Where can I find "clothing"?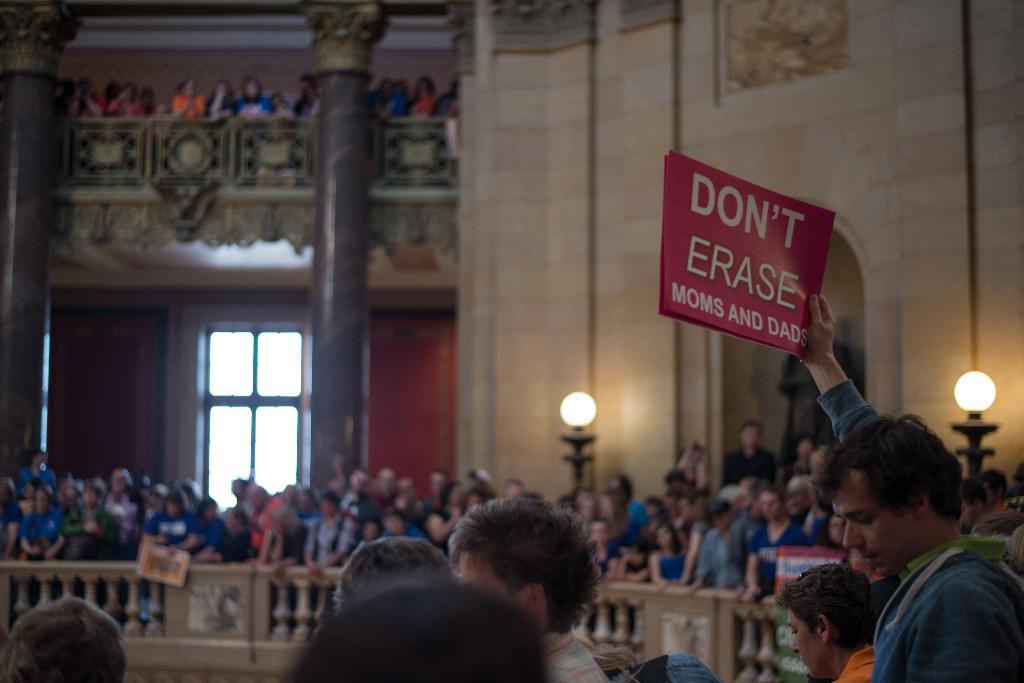
You can find it at [x1=294, y1=94, x2=316, y2=115].
